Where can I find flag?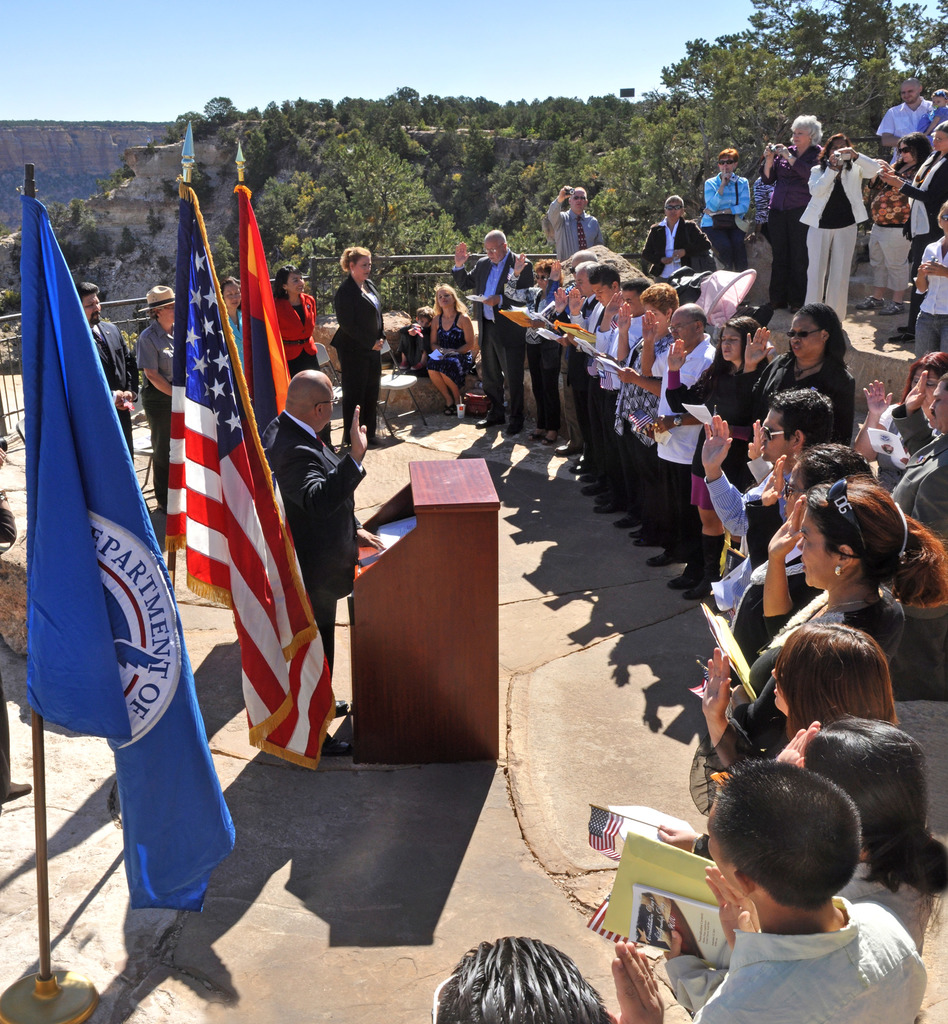
You can find it at (163,183,338,774).
